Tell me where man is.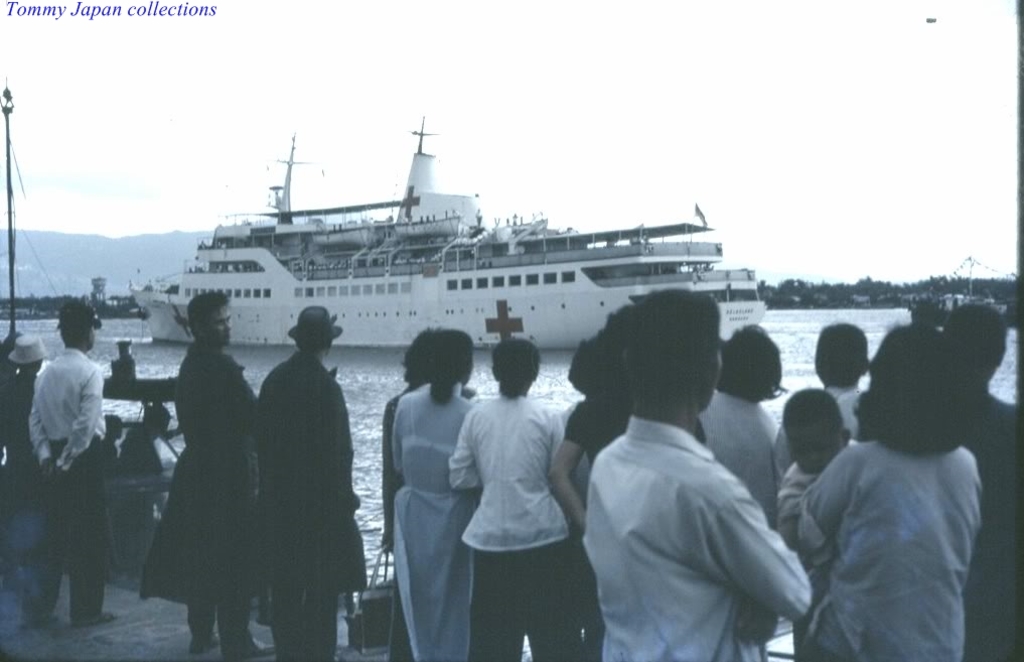
man is at box=[949, 308, 1023, 661].
